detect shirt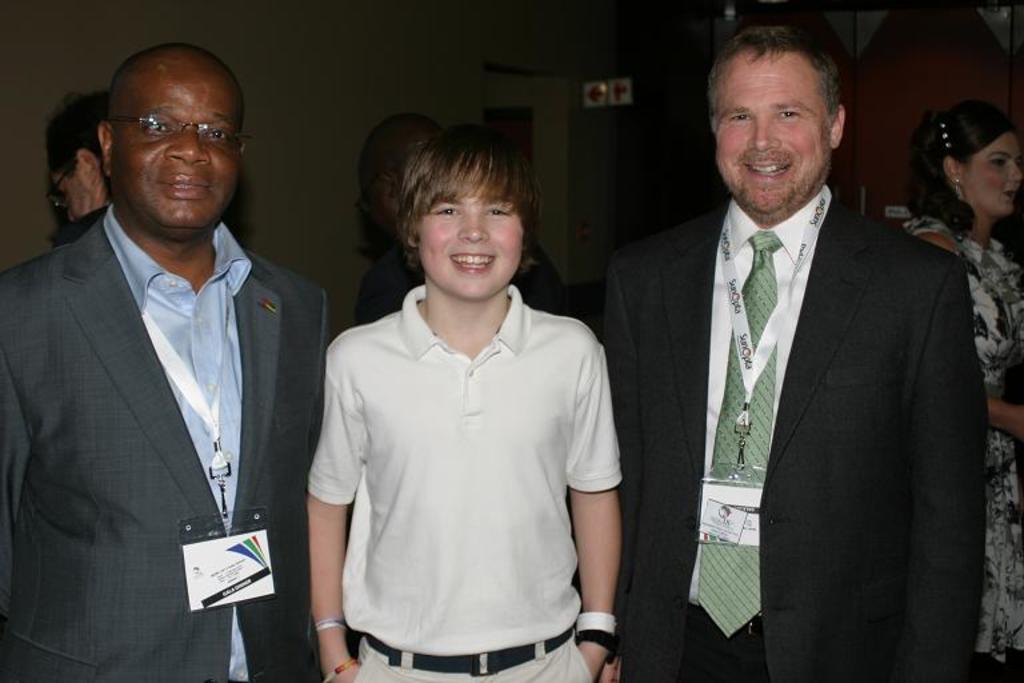
l=677, t=176, r=829, b=642
